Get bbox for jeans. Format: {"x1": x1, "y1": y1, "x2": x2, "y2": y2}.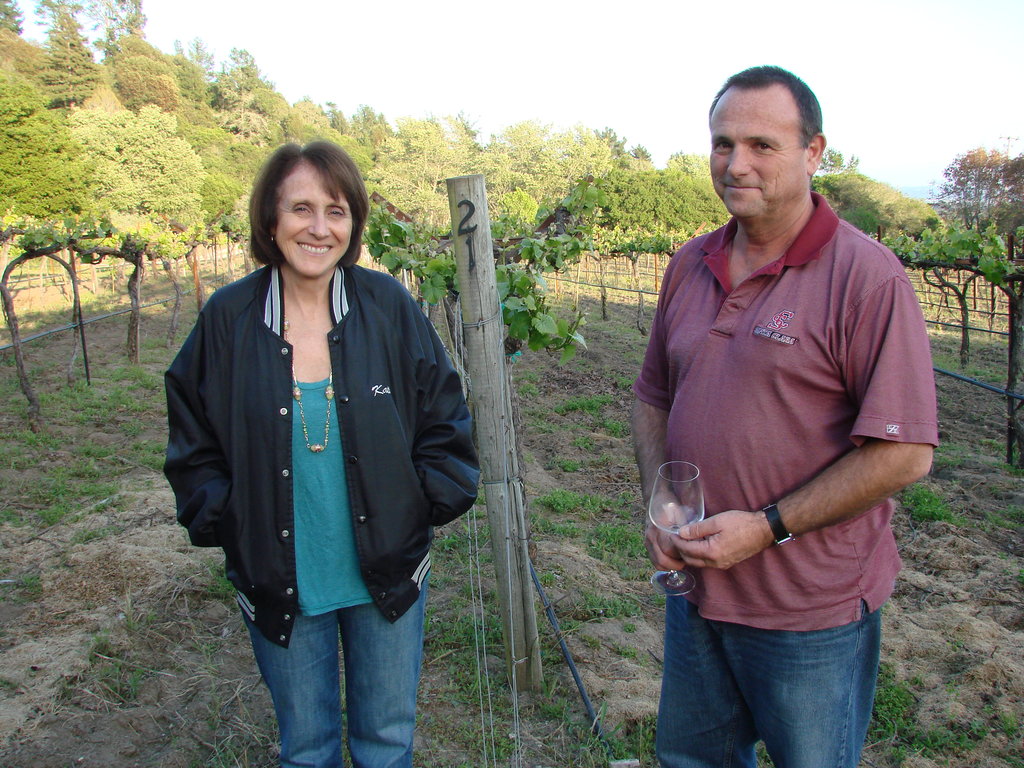
{"x1": 239, "y1": 591, "x2": 429, "y2": 767}.
